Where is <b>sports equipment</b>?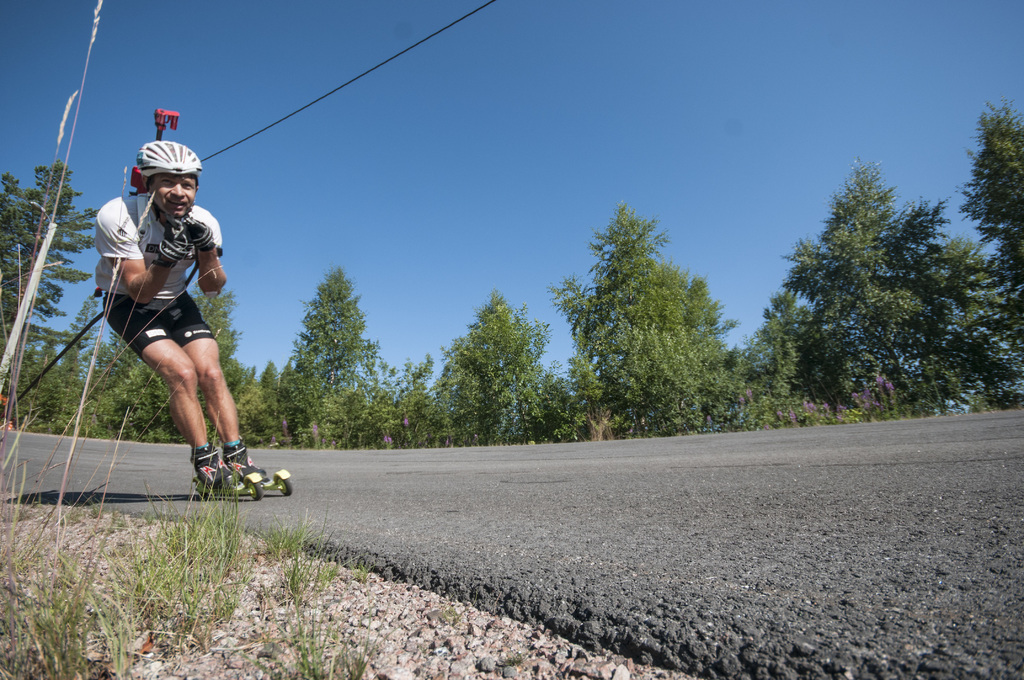
x1=220, y1=436, x2=266, y2=480.
